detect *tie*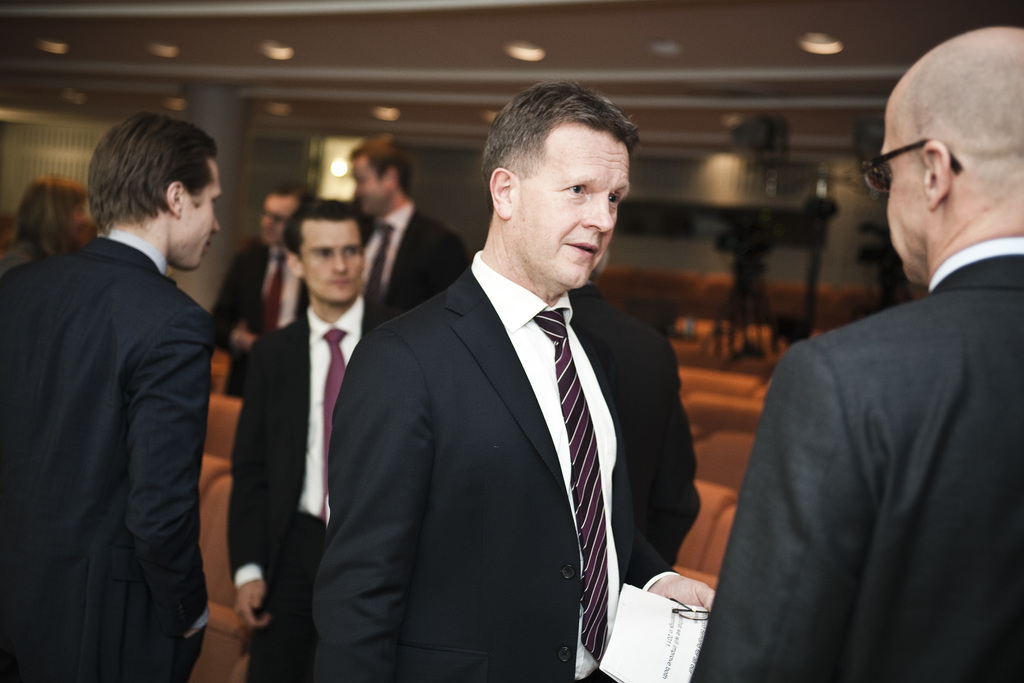
[317,328,343,521]
